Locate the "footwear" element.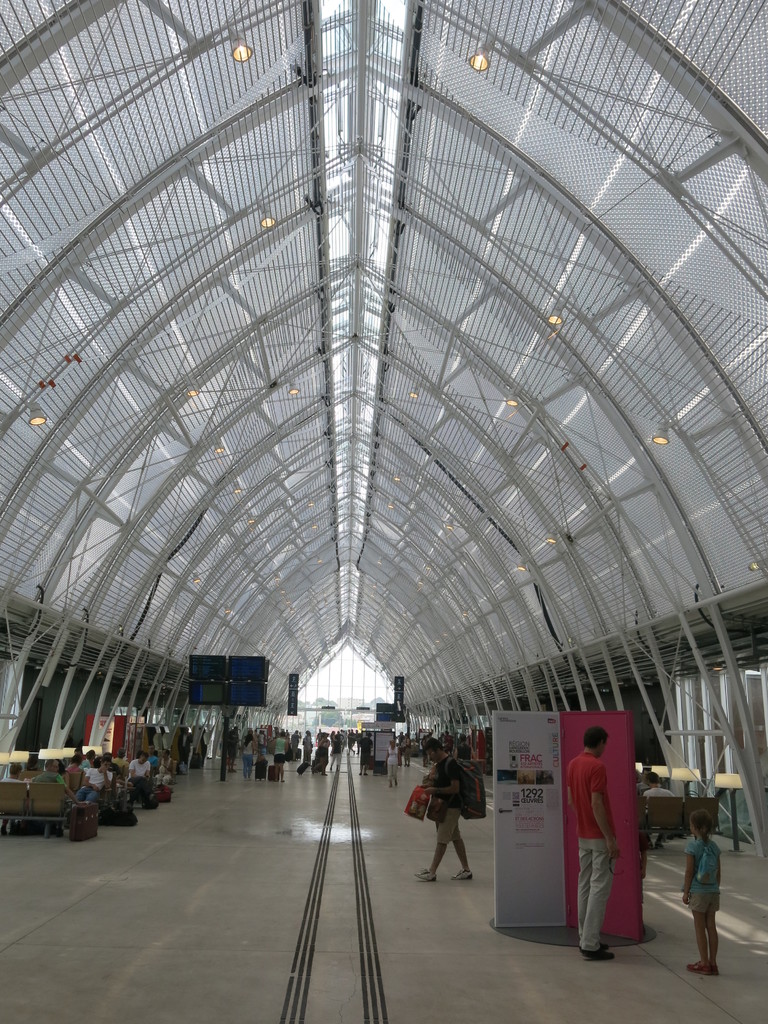
Element bbox: <region>600, 941, 614, 946</region>.
